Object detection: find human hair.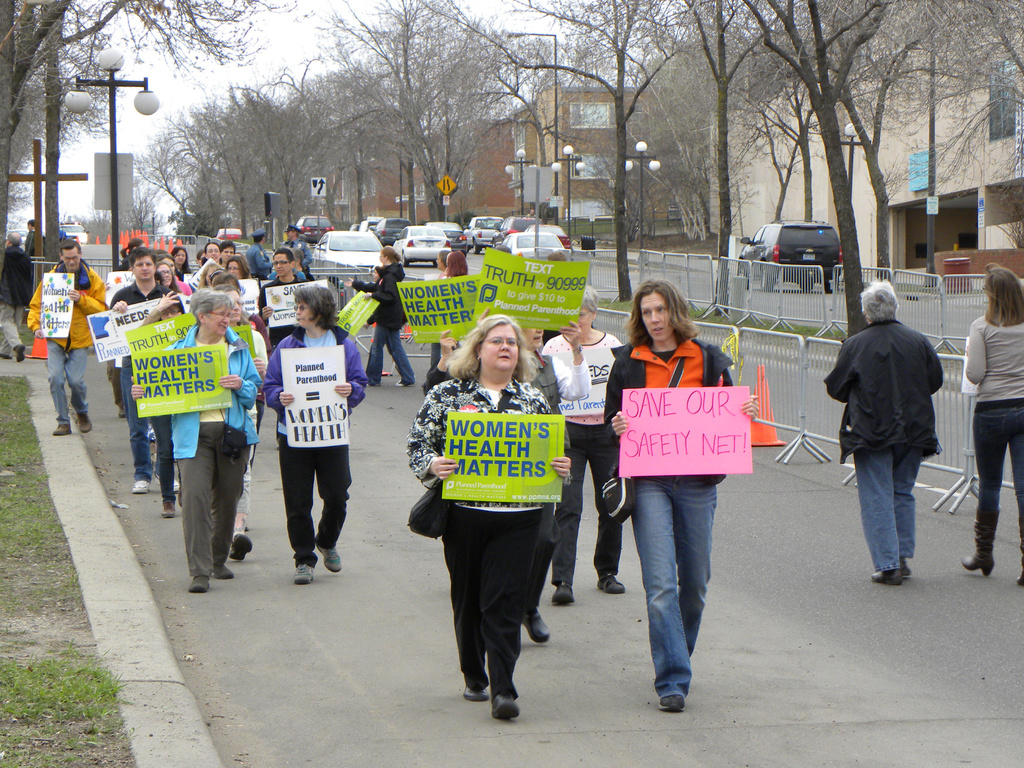
x1=448 y1=250 x2=469 y2=278.
